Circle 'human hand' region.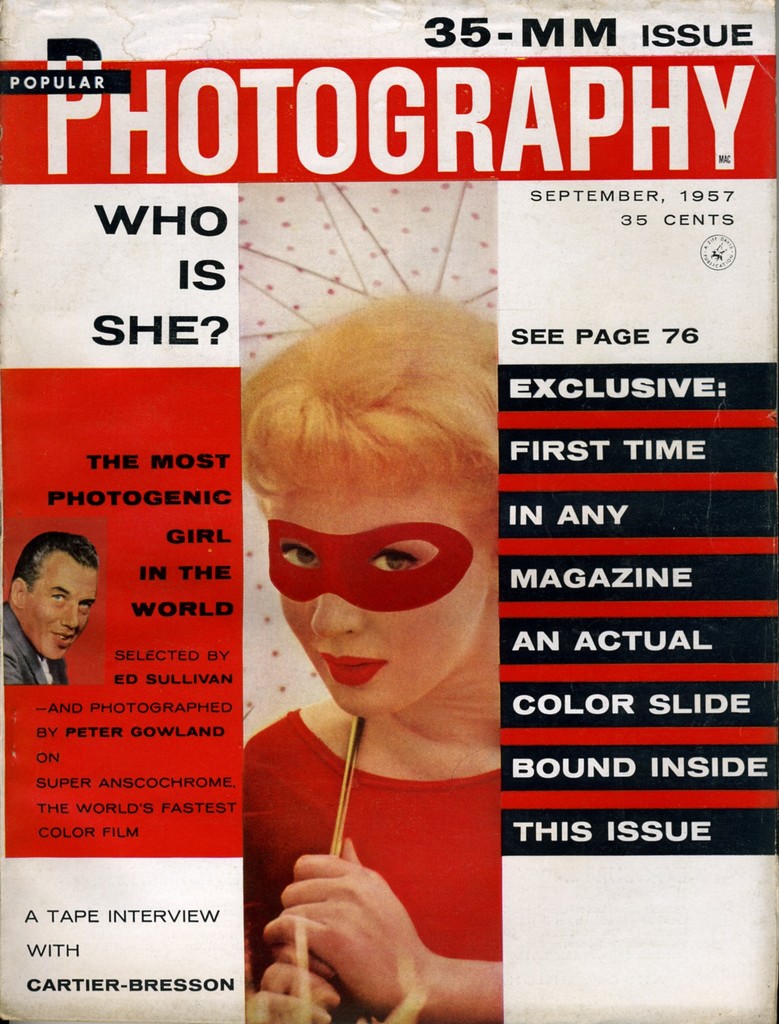
Region: [255, 942, 350, 1023].
